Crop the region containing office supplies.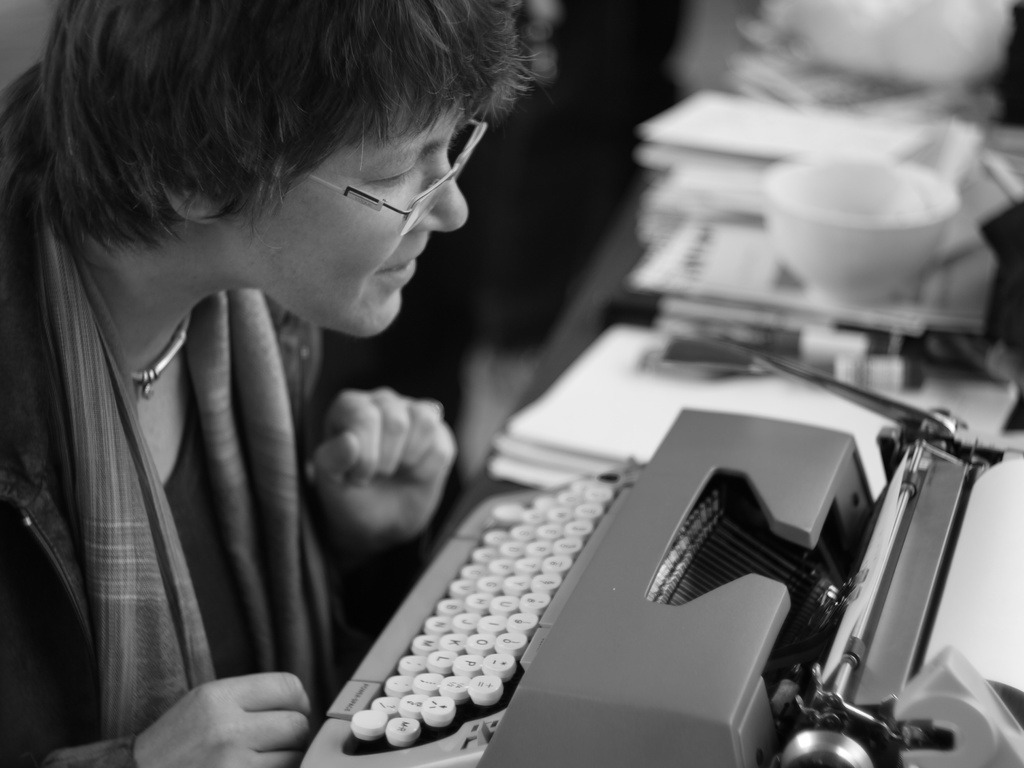
Crop region: [483,319,1019,484].
